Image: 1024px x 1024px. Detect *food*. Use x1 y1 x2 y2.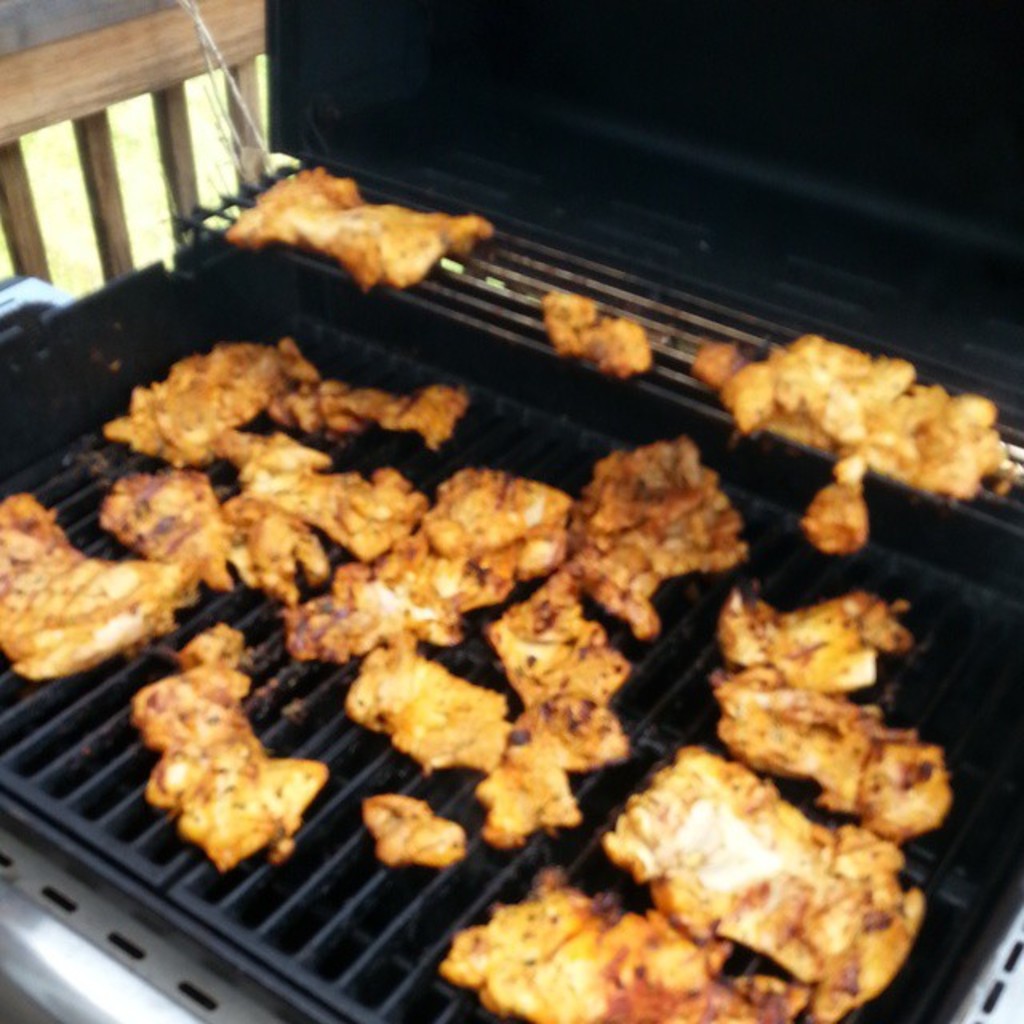
435 867 798 1022.
